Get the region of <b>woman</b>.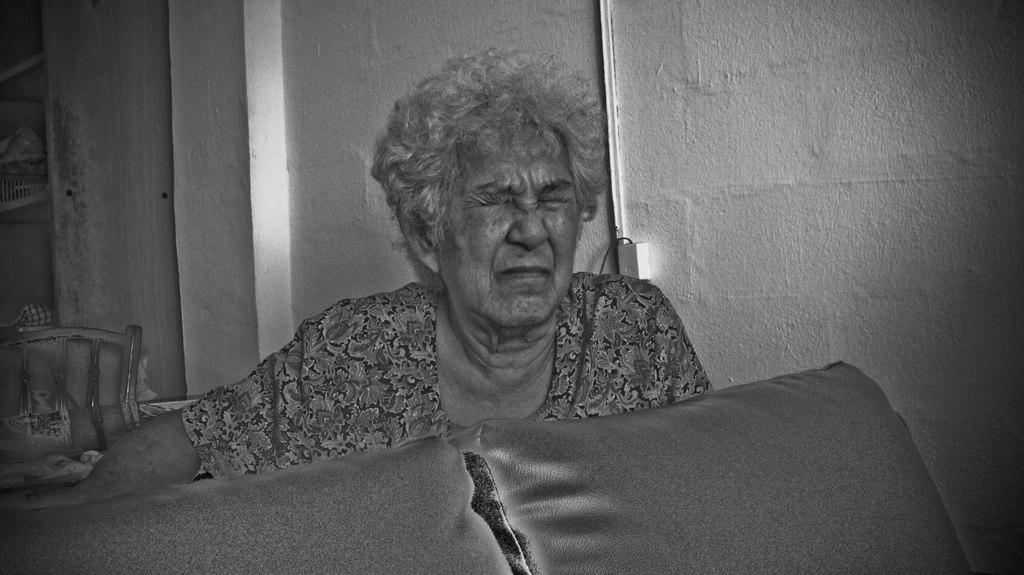
pyautogui.locateOnScreen(5, 42, 709, 512).
